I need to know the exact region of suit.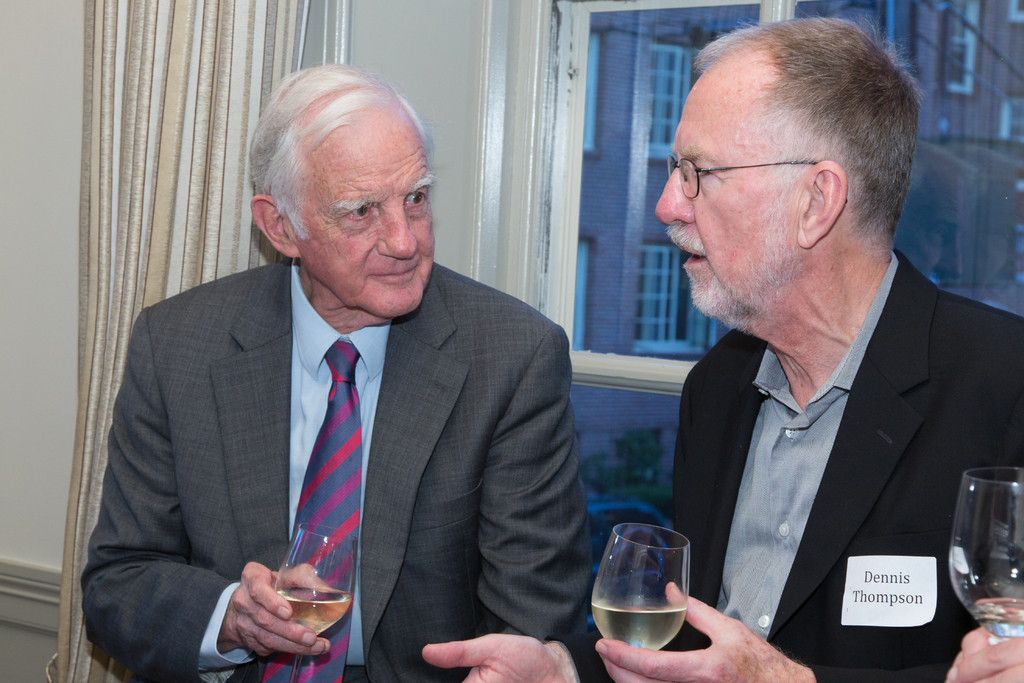
Region: rect(76, 251, 593, 682).
